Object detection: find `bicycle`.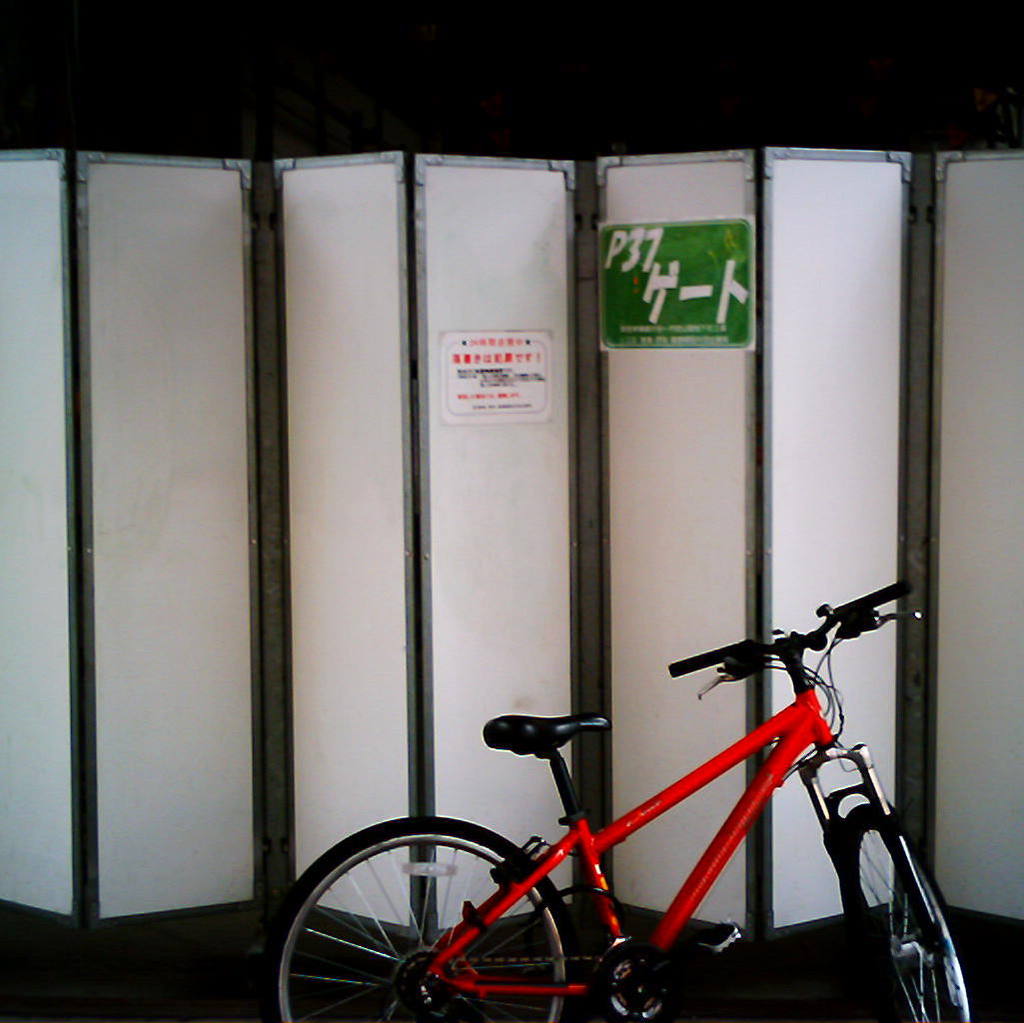
<box>256,619,1002,1022</box>.
